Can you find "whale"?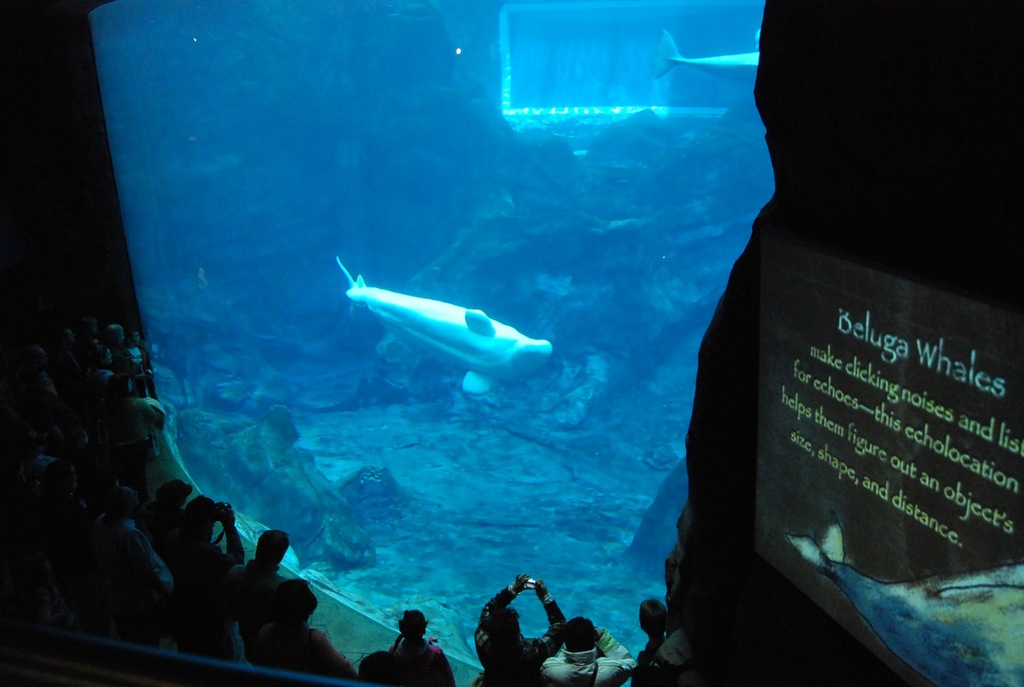
Yes, bounding box: bbox=[783, 515, 1023, 686].
